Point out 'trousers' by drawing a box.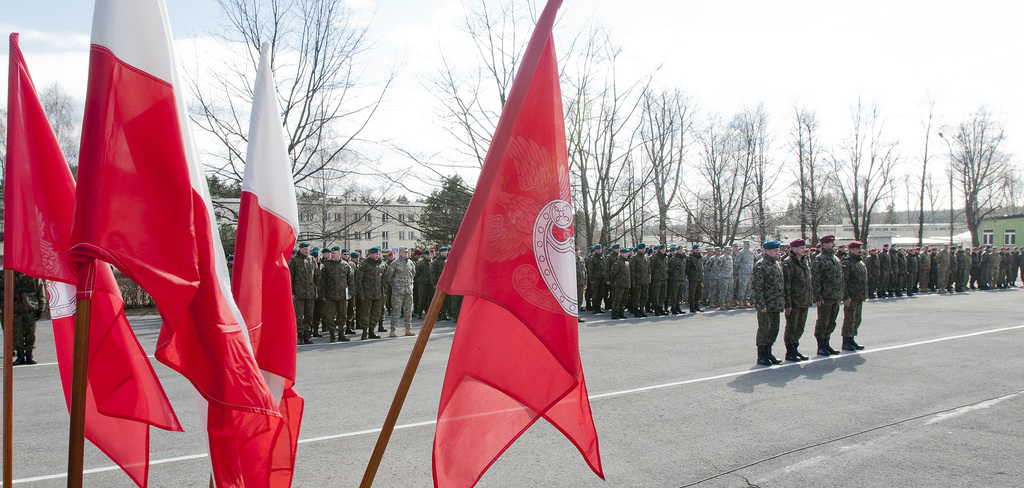
x1=708 y1=280 x2=719 y2=301.
